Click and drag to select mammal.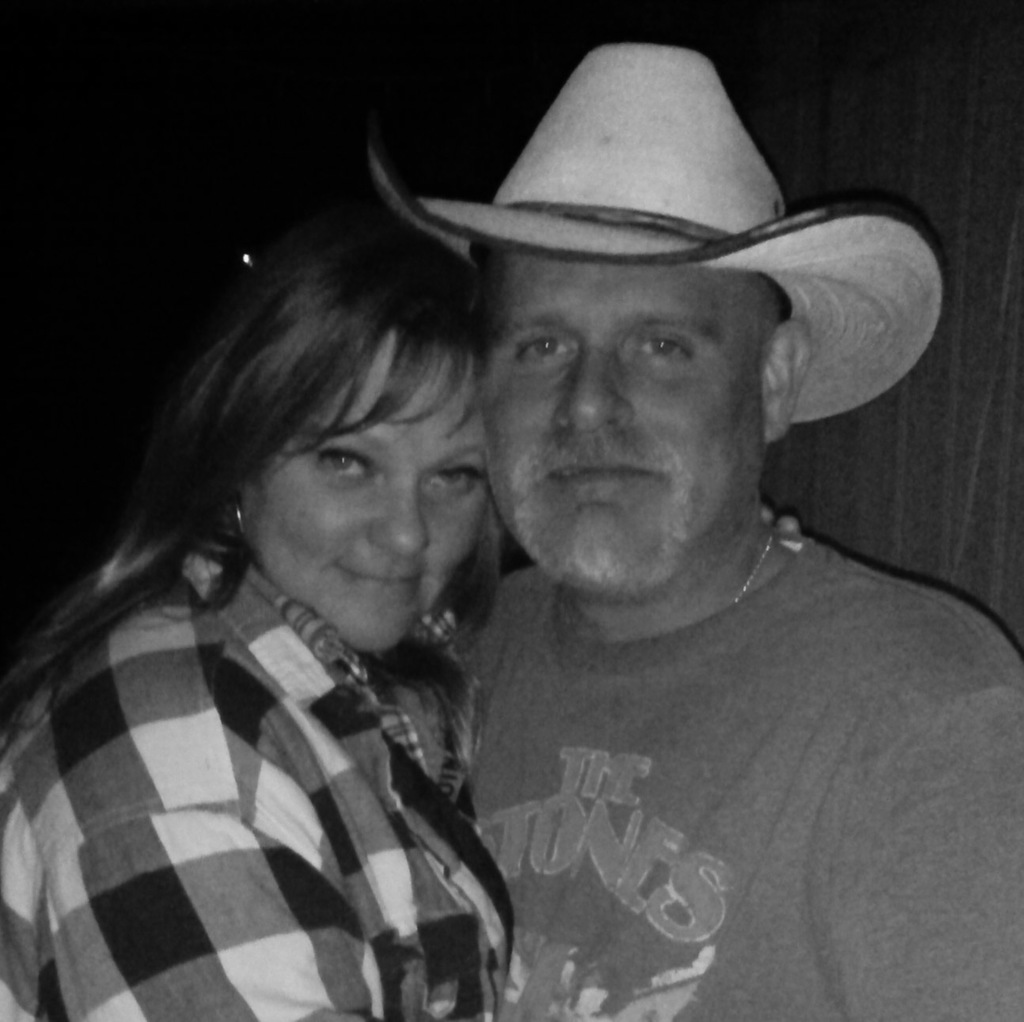
Selection: 0, 202, 515, 1021.
